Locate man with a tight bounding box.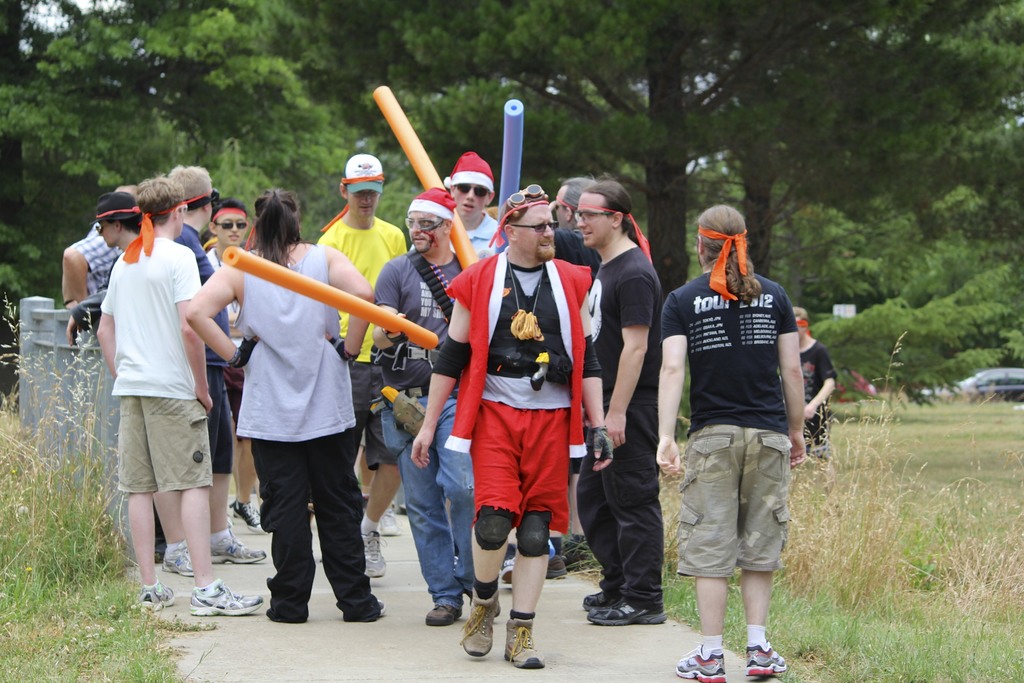
{"x1": 655, "y1": 199, "x2": 804, "y2": 682}.
